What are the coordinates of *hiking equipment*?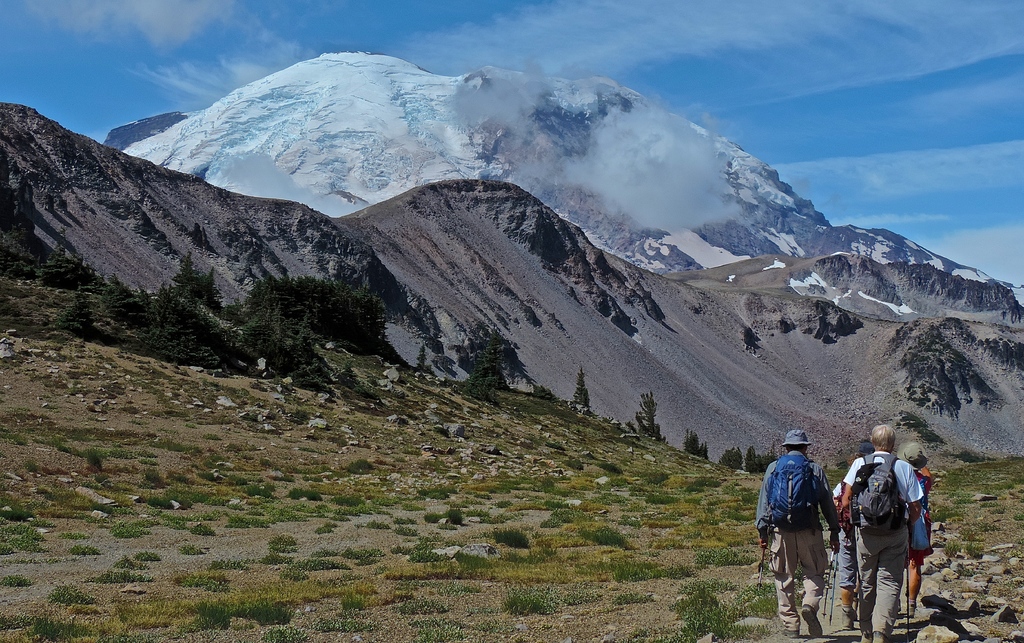
(left=752, top=455, right=815, bottom=536).
